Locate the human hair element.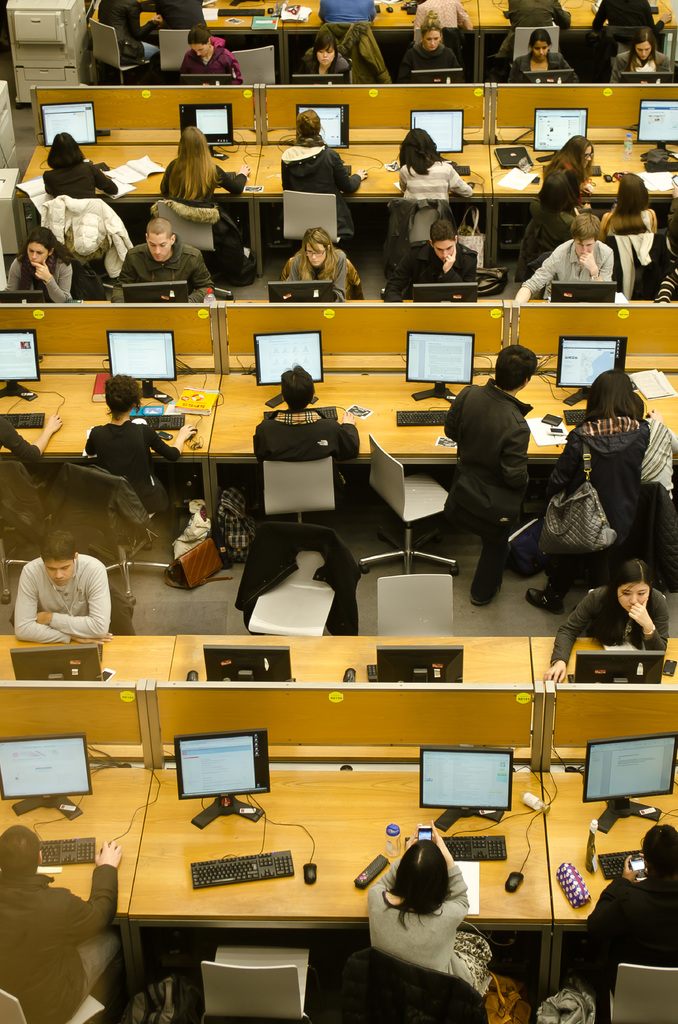
Element bbox: crop(531, 29, 552, 46).
